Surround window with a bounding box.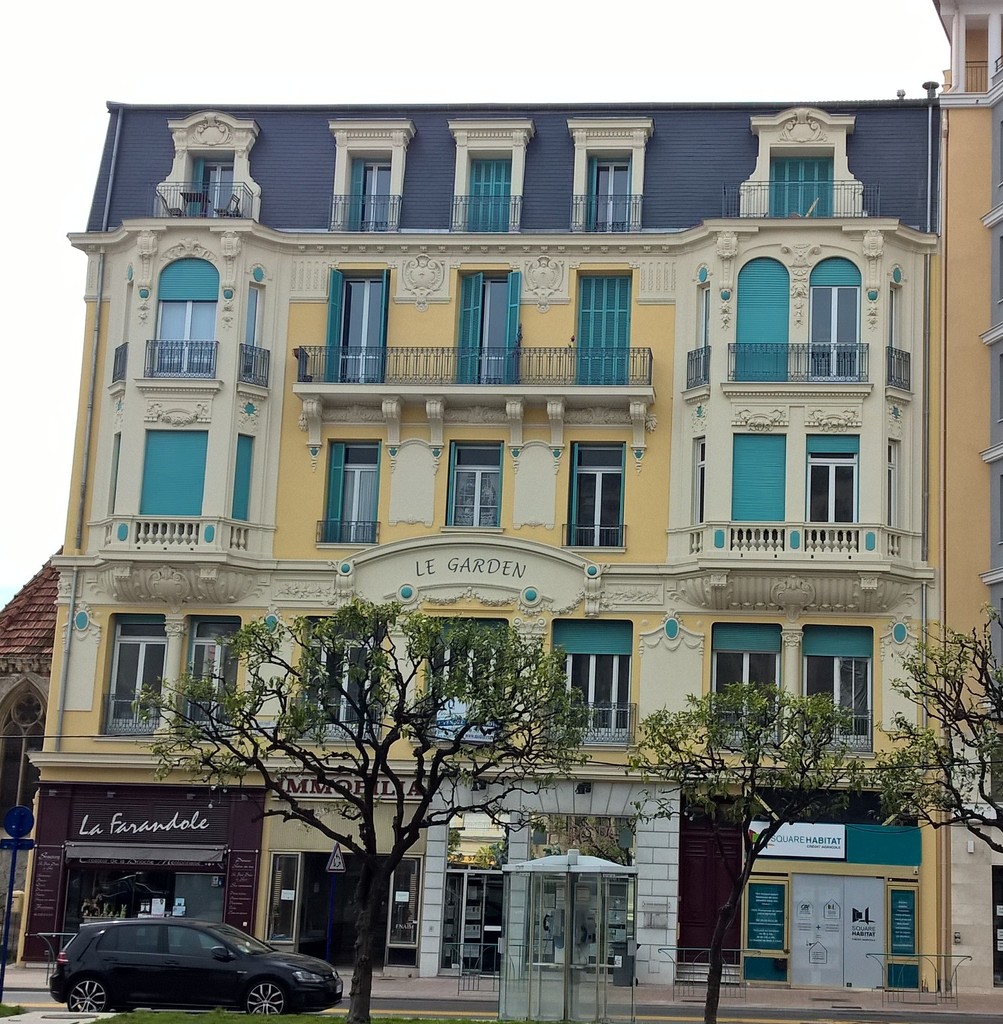
locate(439, 436, 513, 534).
